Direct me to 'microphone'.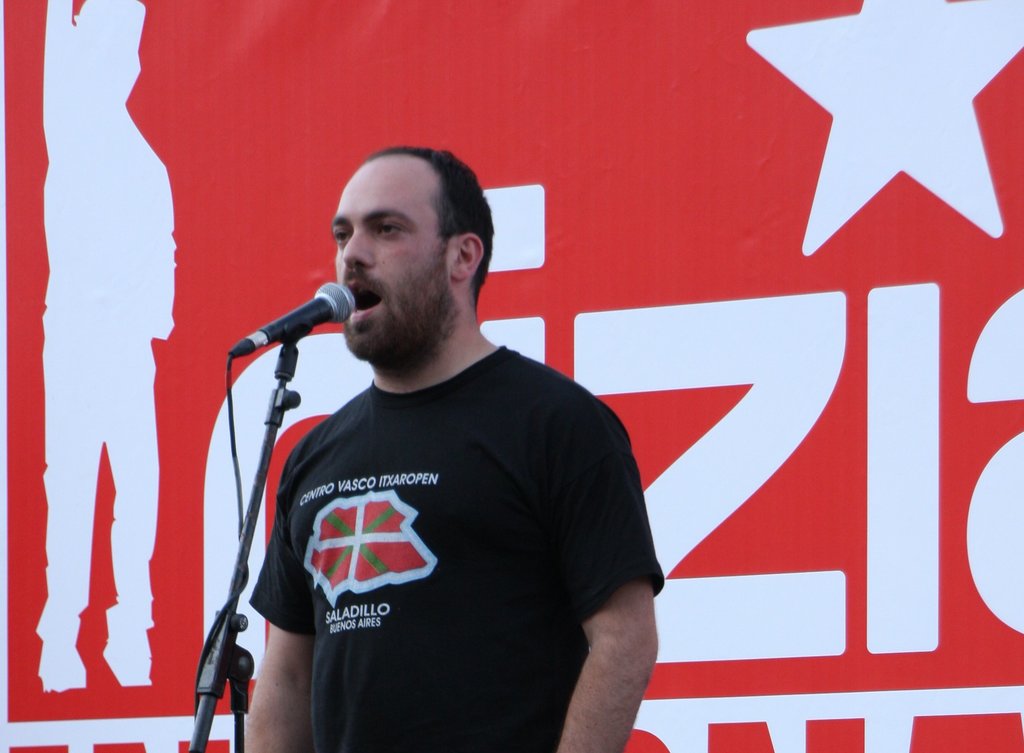
Direction: bbox=(221, 279, 358, 355).
